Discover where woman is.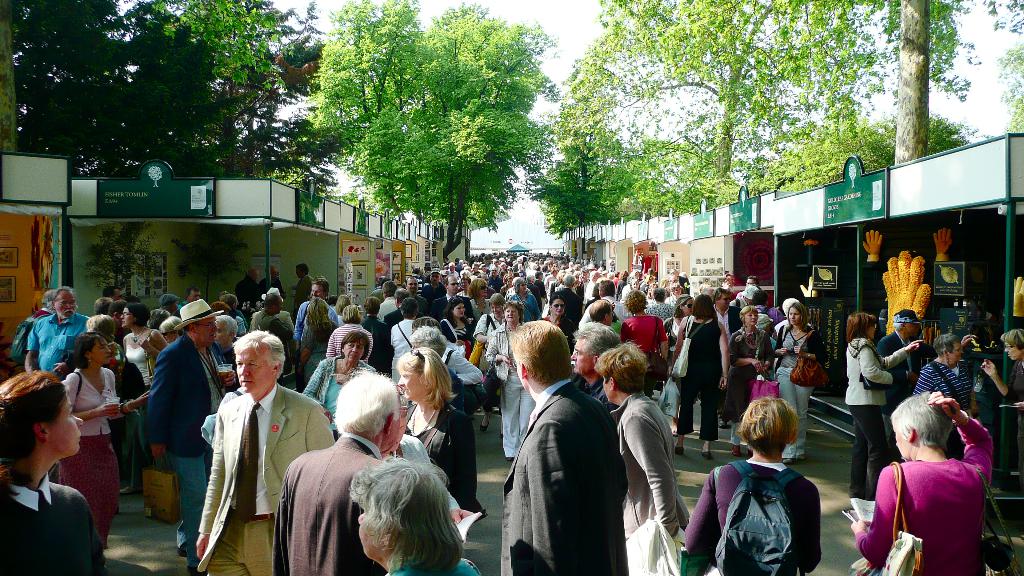
Discovered at select_region(500, 277, 511, 292).
